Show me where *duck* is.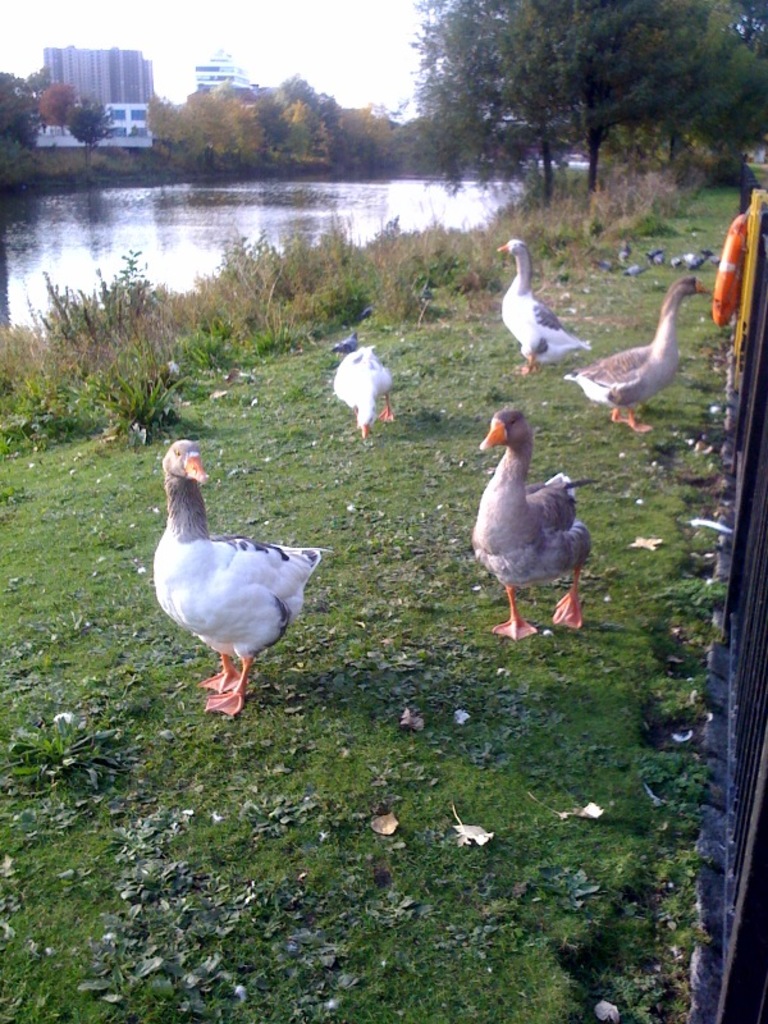
*duck* is at bbox(466, 406, 598, 639).
